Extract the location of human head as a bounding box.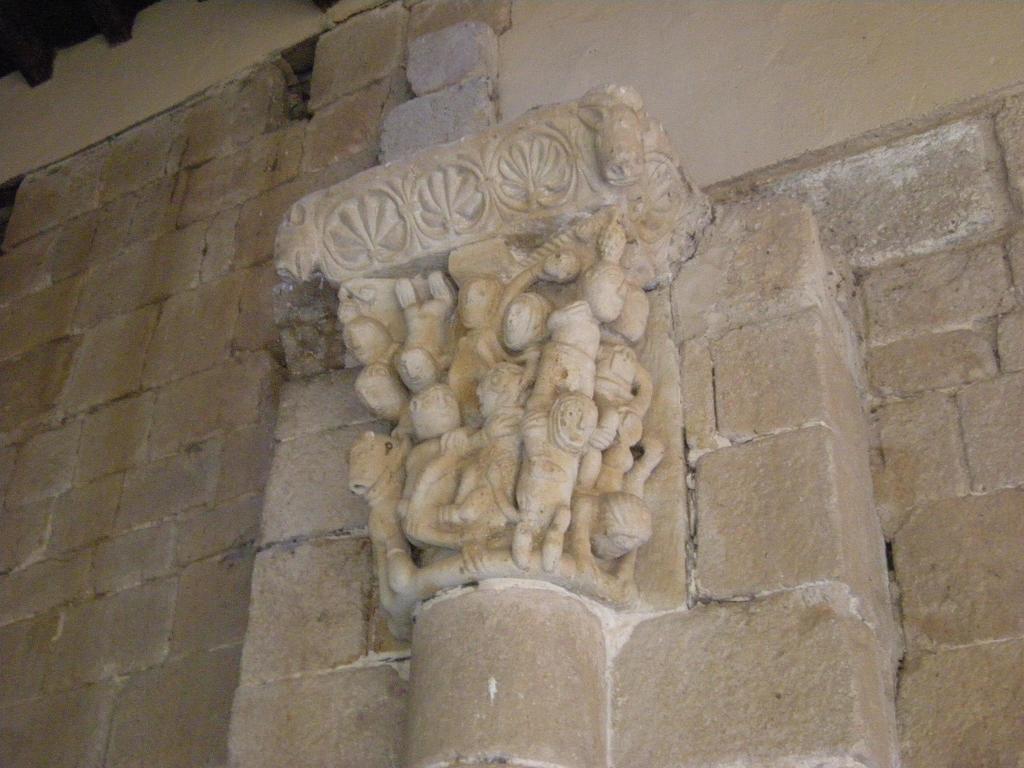
(352,367,412,421).
